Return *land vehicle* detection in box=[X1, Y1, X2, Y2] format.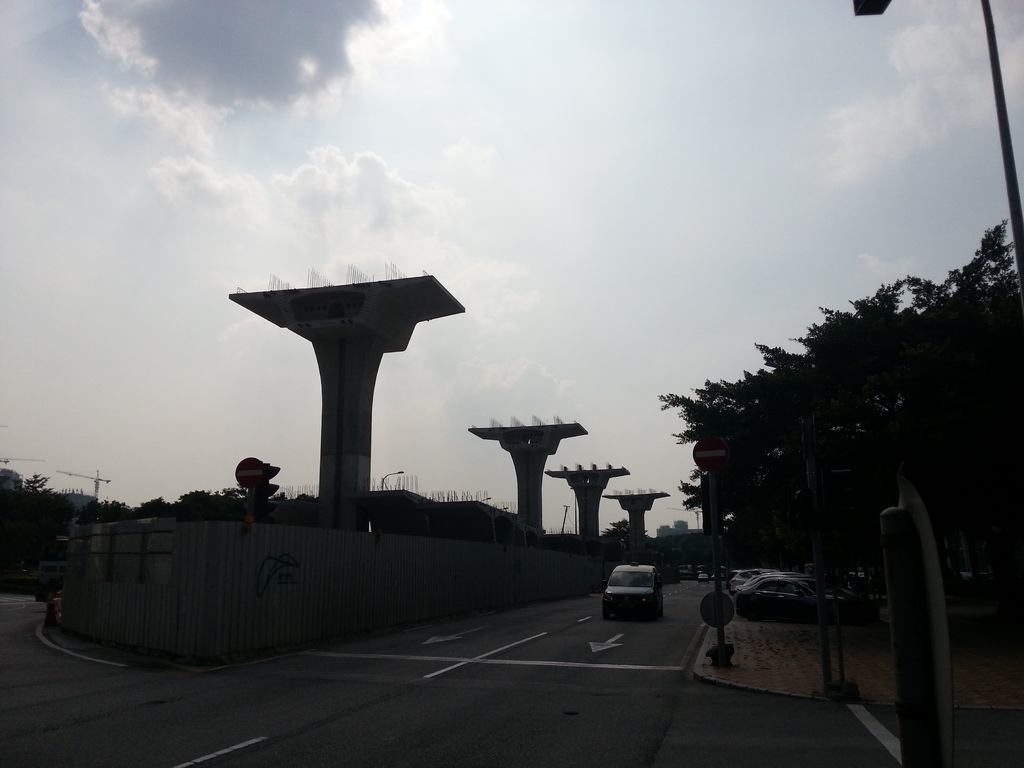
box=[602, 563, 663, 620].
